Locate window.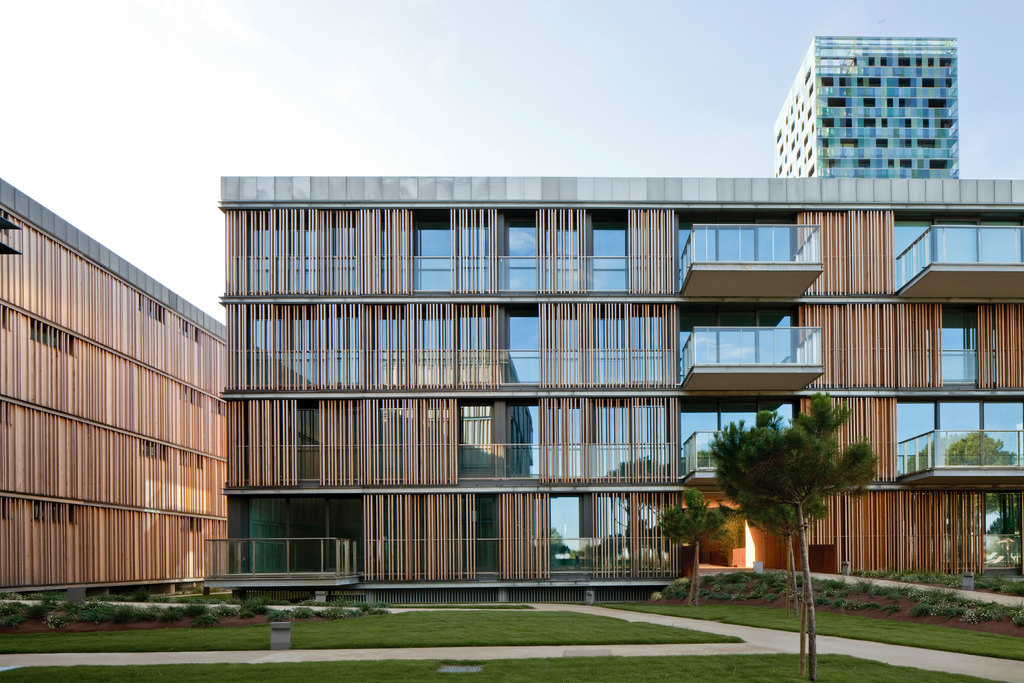
Bounding box: 493, 300, 548, 391.
